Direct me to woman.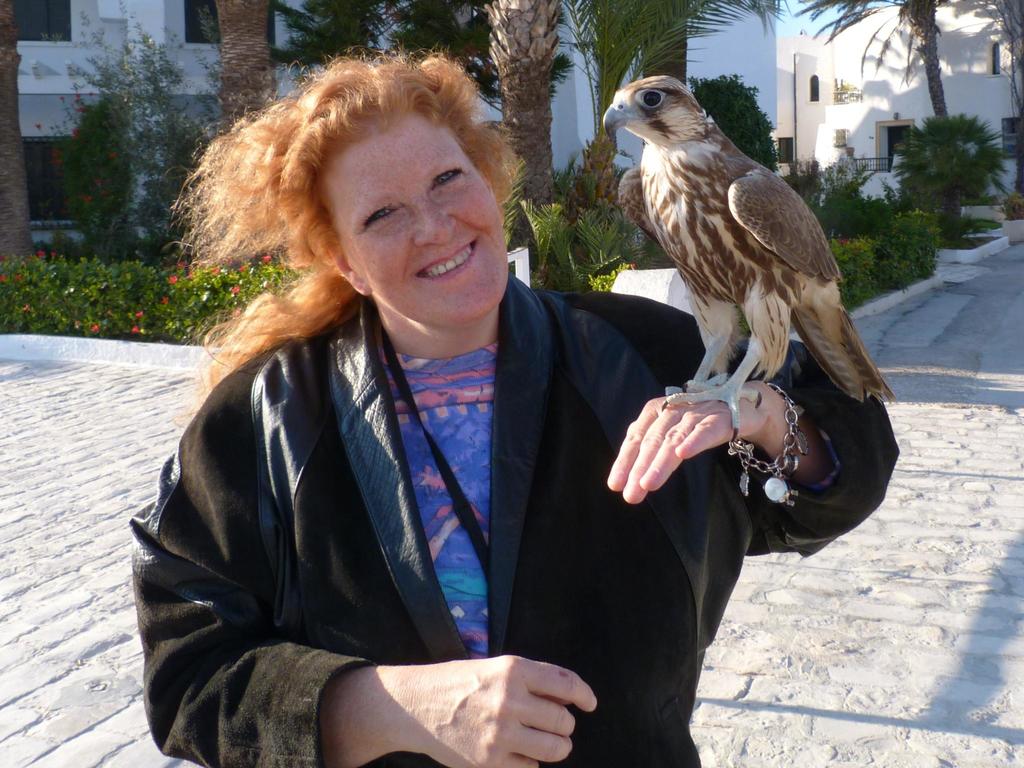
Direction: 103 62 764 767.
